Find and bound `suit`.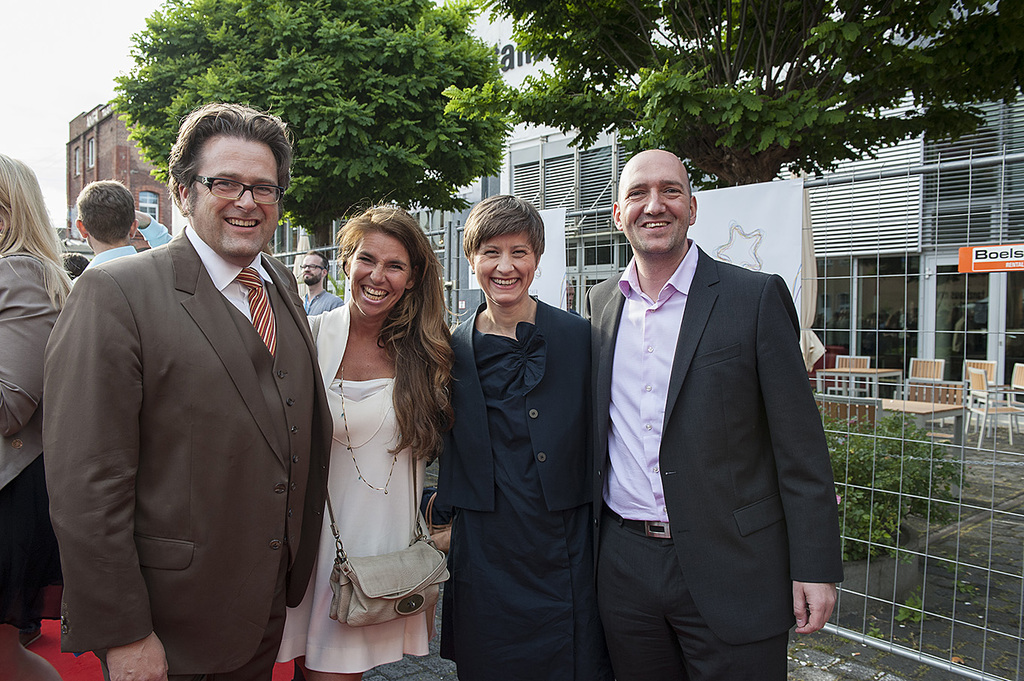
Bound: (left=589, top=238, right=852, bottom=680).
